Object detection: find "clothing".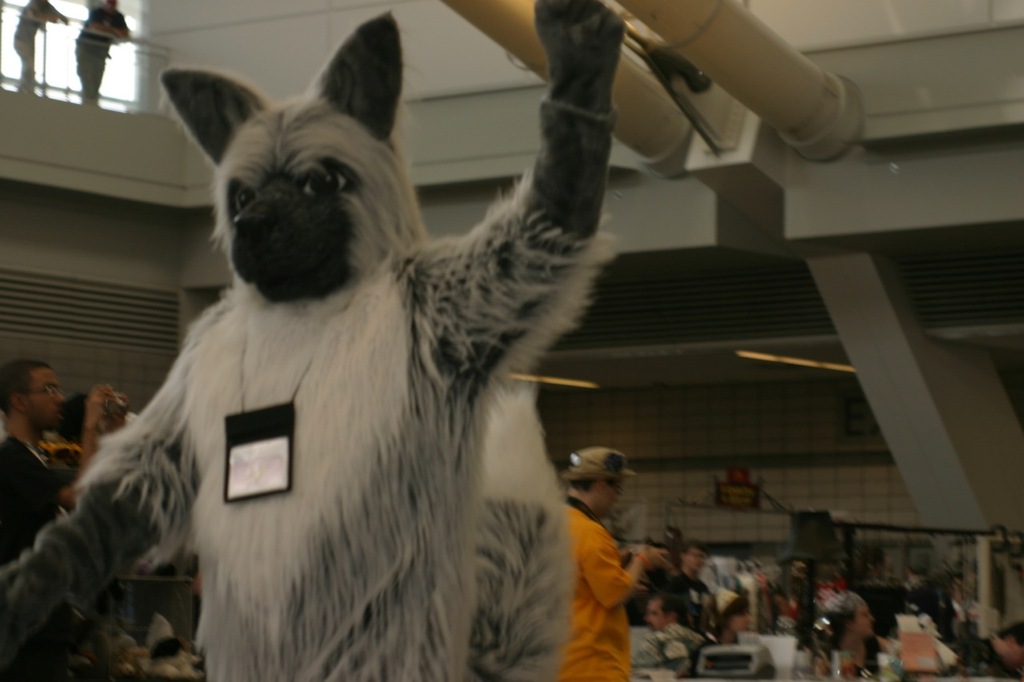
[0,3,627,681].
